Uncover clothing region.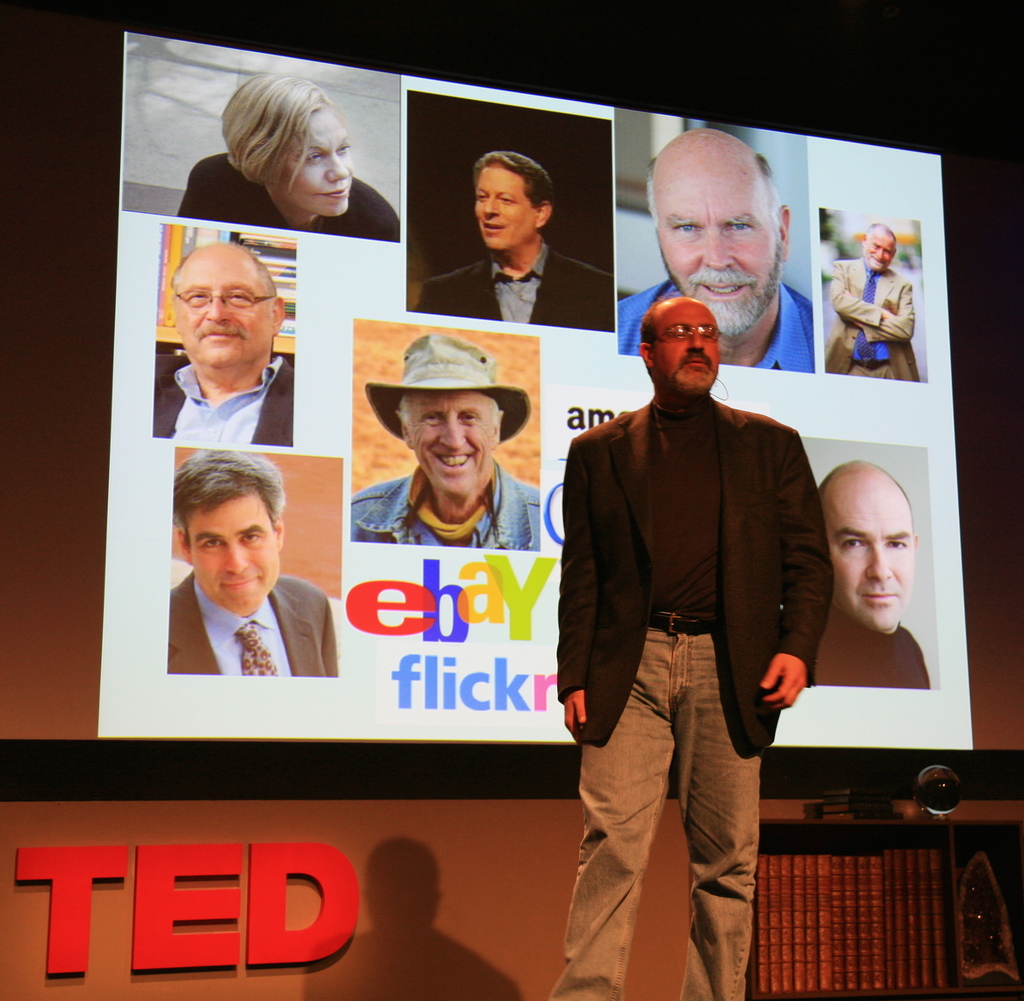
Uncovered: (left=349, top=456, right=540, bottom=550).
